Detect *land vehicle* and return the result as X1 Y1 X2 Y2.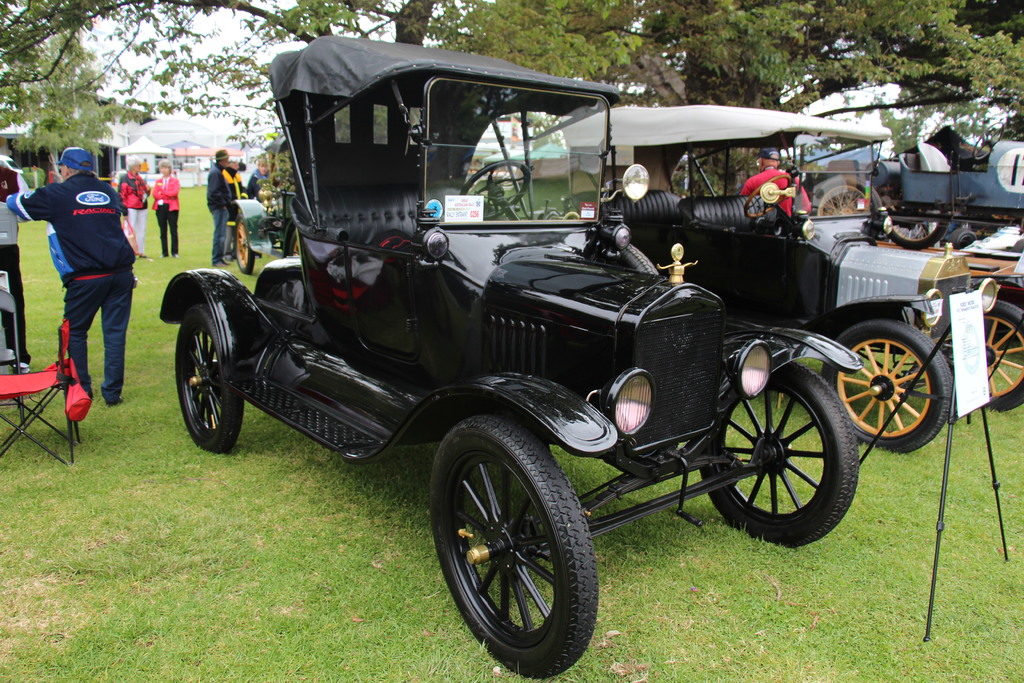
797 124 1023 247.
